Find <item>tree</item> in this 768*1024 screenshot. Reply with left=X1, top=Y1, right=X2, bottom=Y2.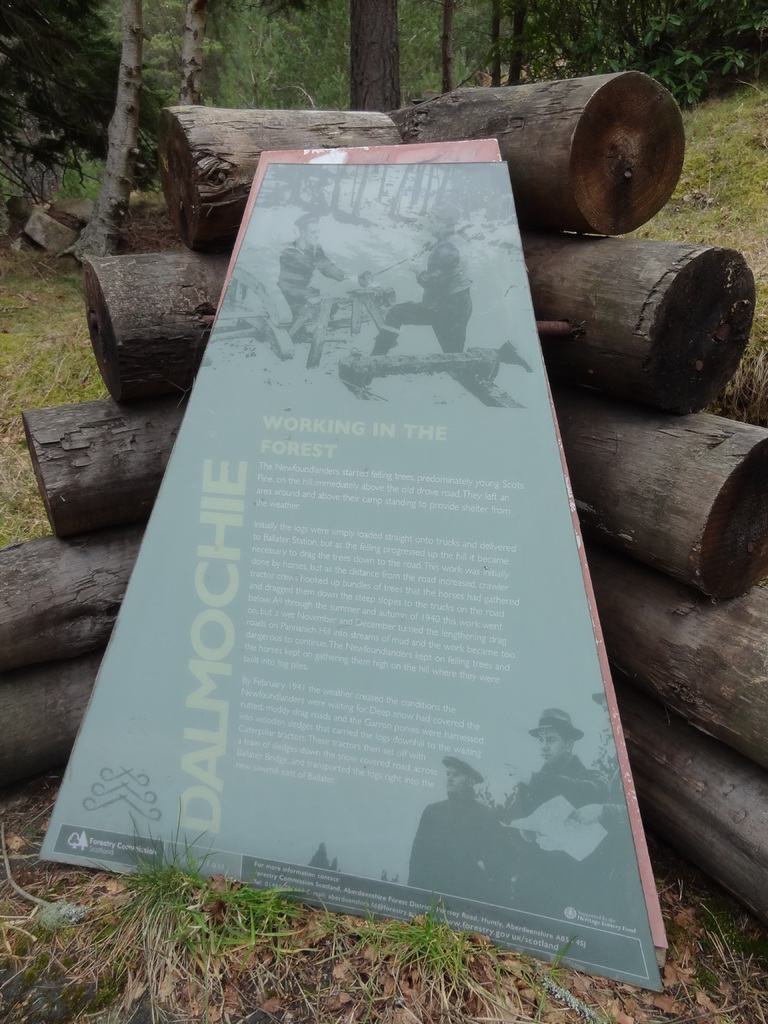
left=352, top=0, right=404, bottom=111.
